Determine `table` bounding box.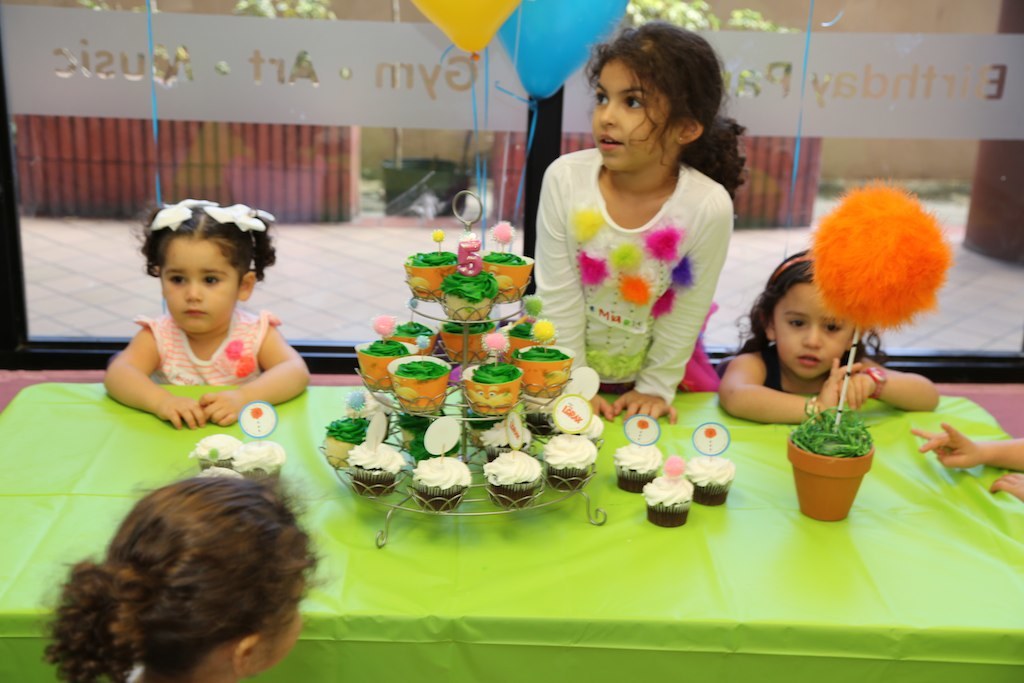
Determined: Rect(31, 238, 883, 682).
